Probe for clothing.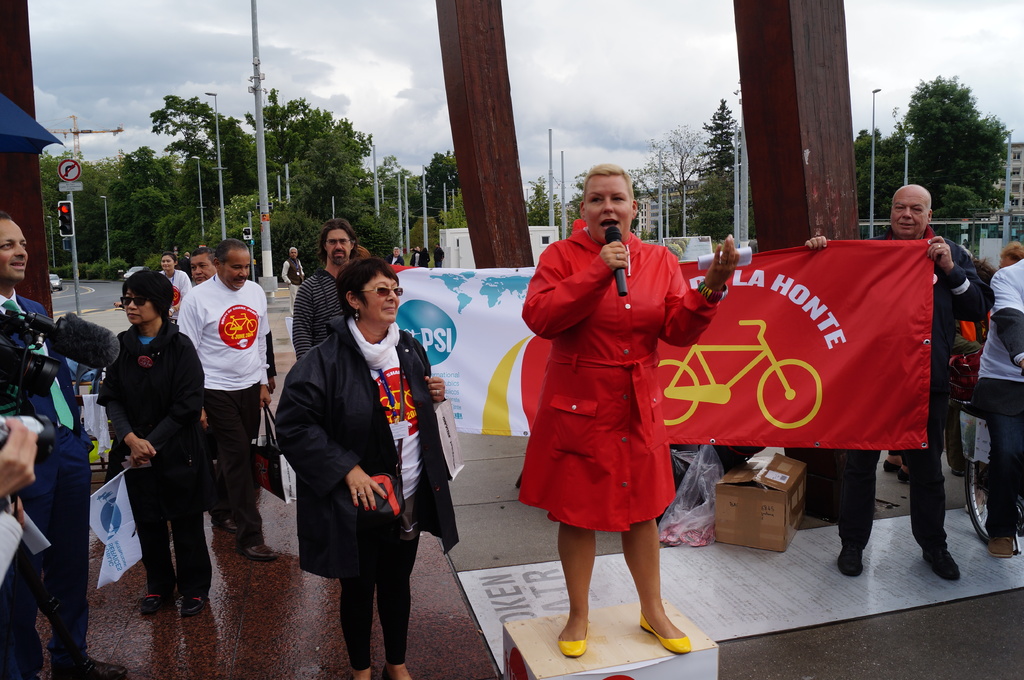
Probe result: 432 247 444 273.
